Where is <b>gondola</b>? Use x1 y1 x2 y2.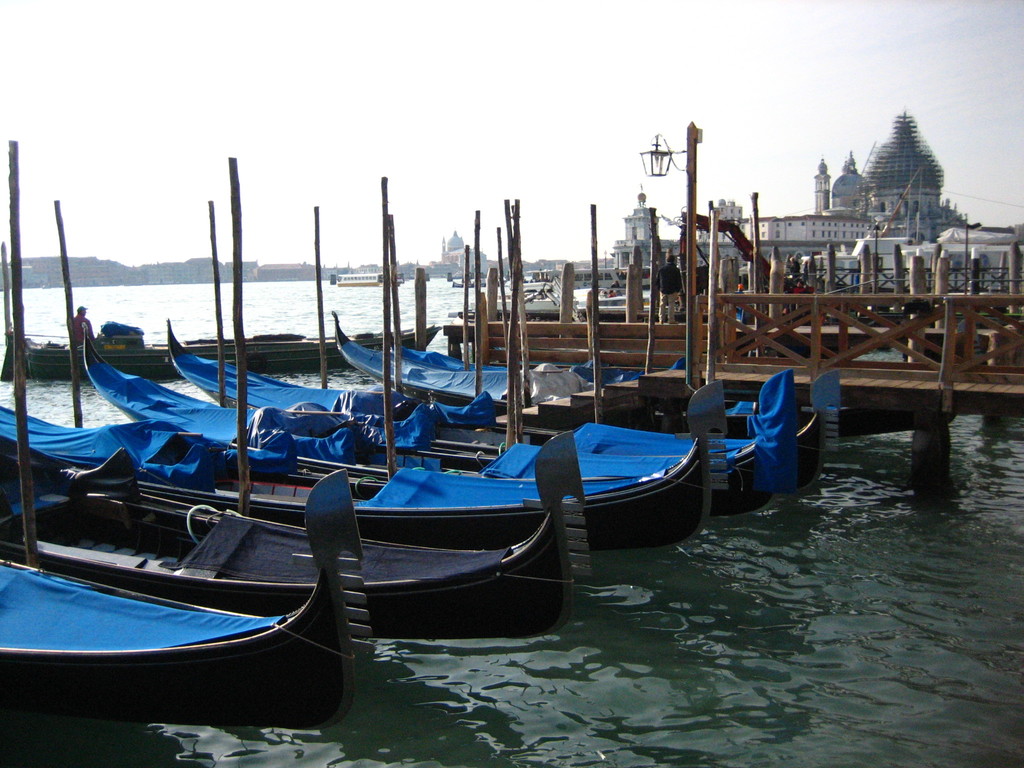
76 307 789 516.
